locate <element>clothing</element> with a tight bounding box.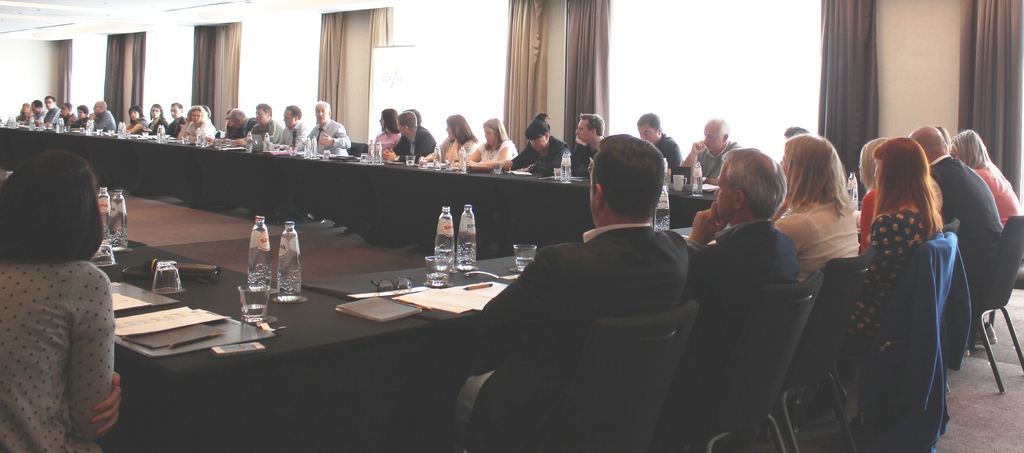
843 196 949 258.
